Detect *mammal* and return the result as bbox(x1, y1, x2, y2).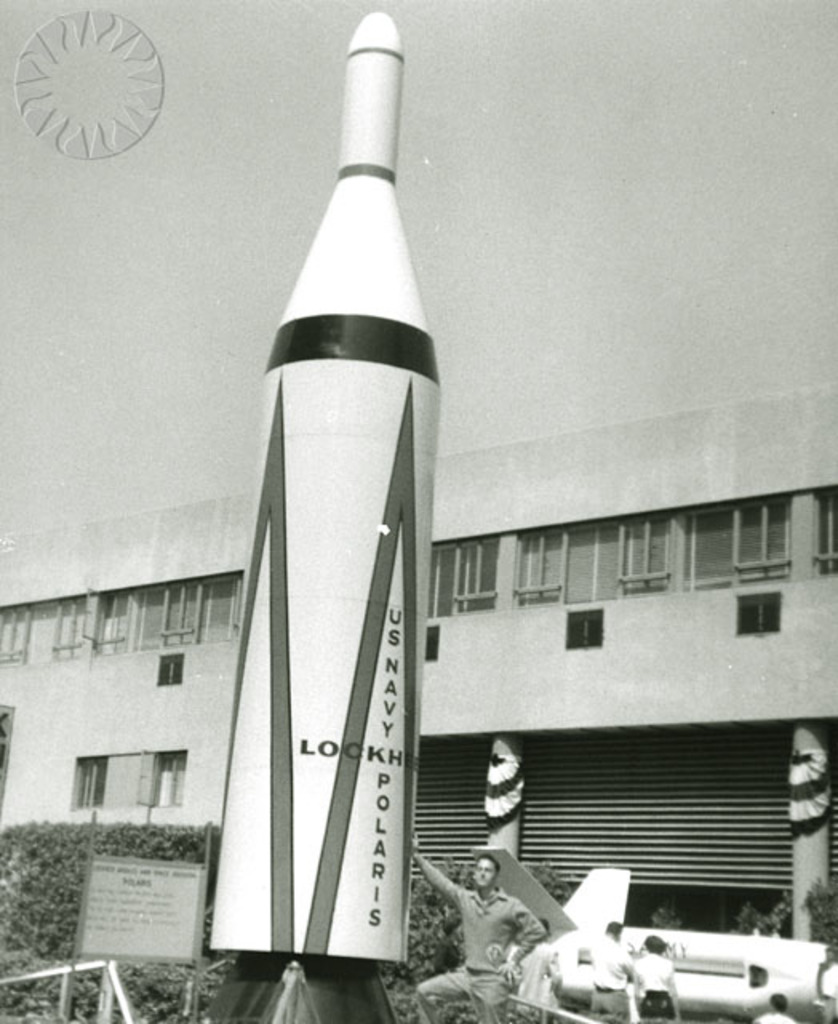
bbox(515, 917, 563, 1011).
